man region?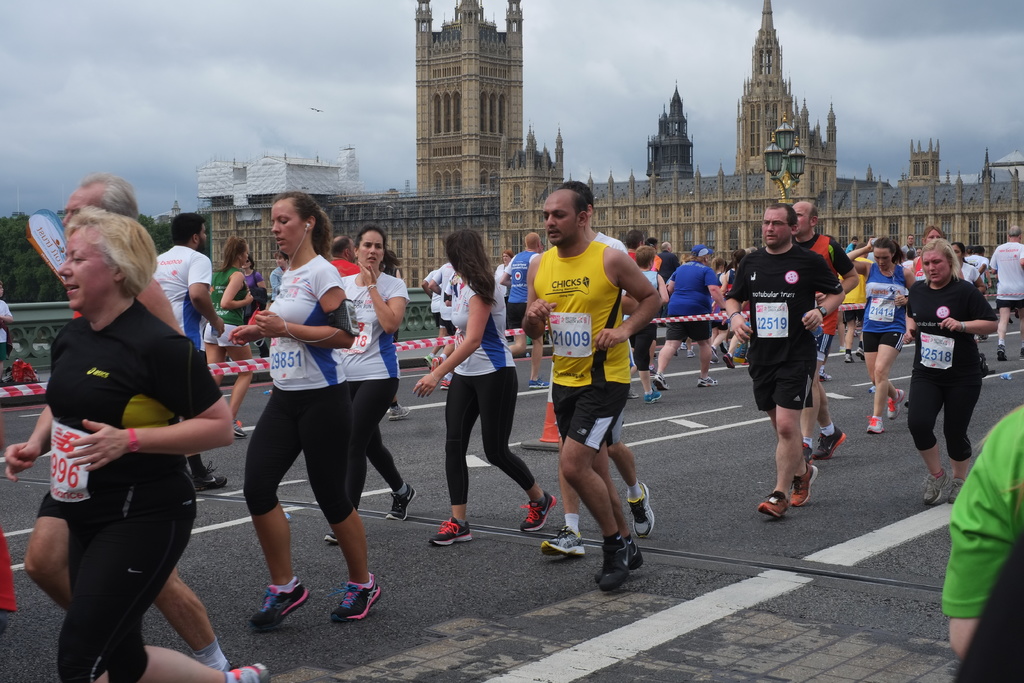
bbox=(150, 212, 247, 495)
